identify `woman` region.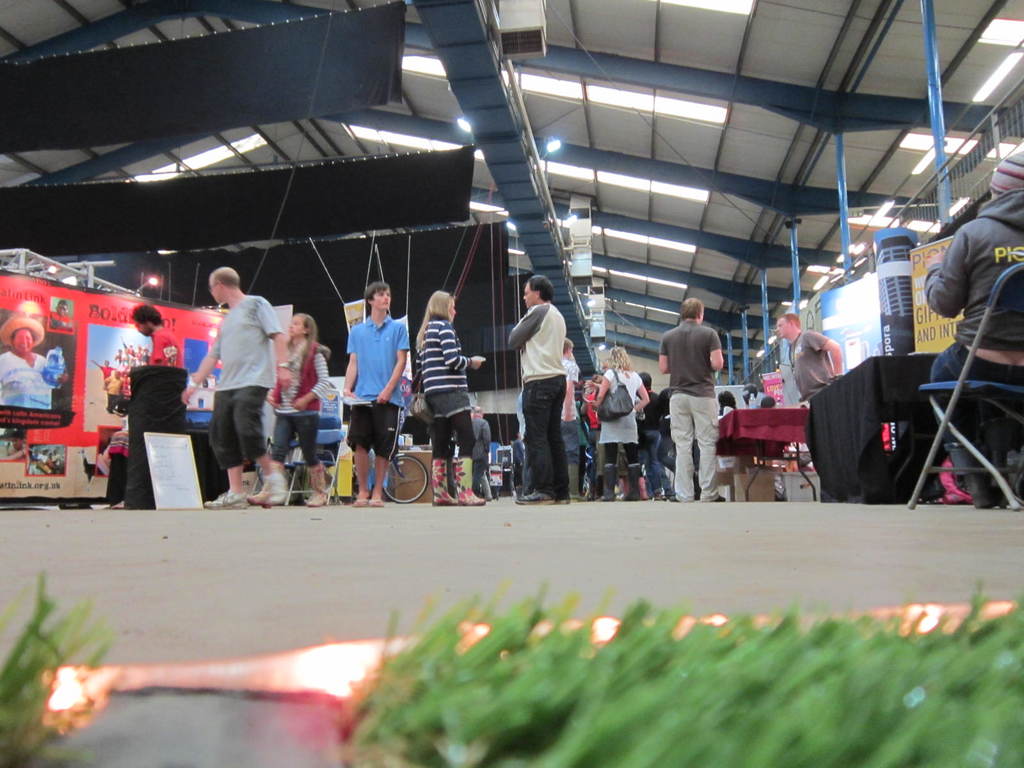
Region: <region>417, 287, 489, 504</region>.
